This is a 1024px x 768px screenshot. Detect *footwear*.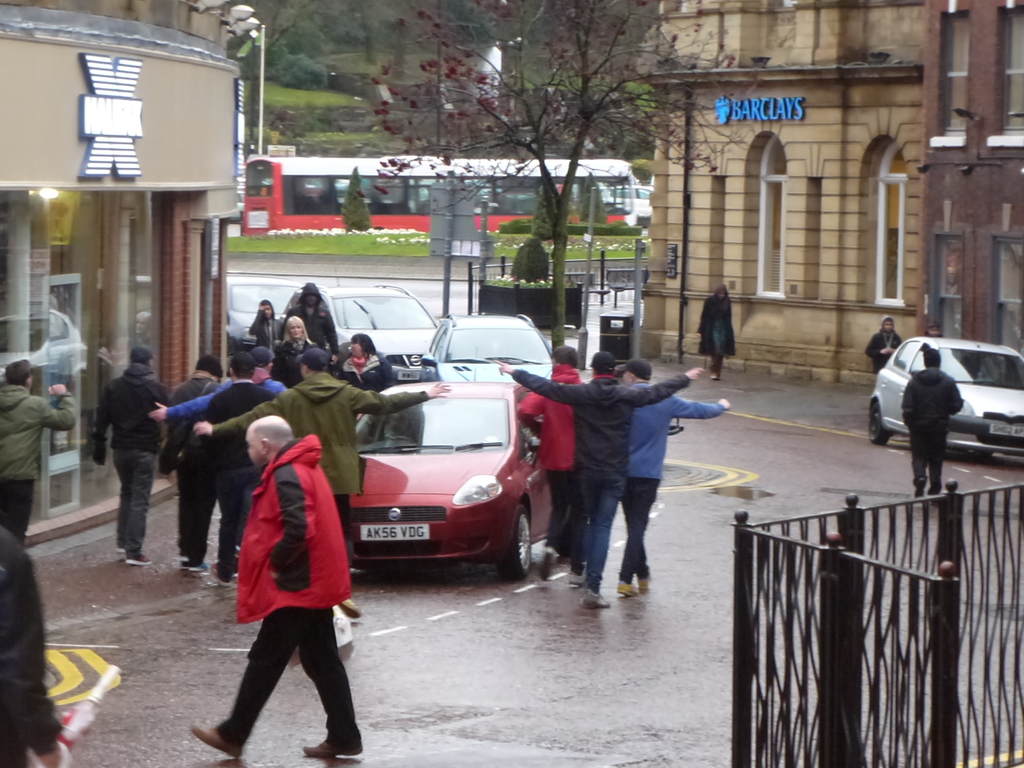
710,376,717,381.
